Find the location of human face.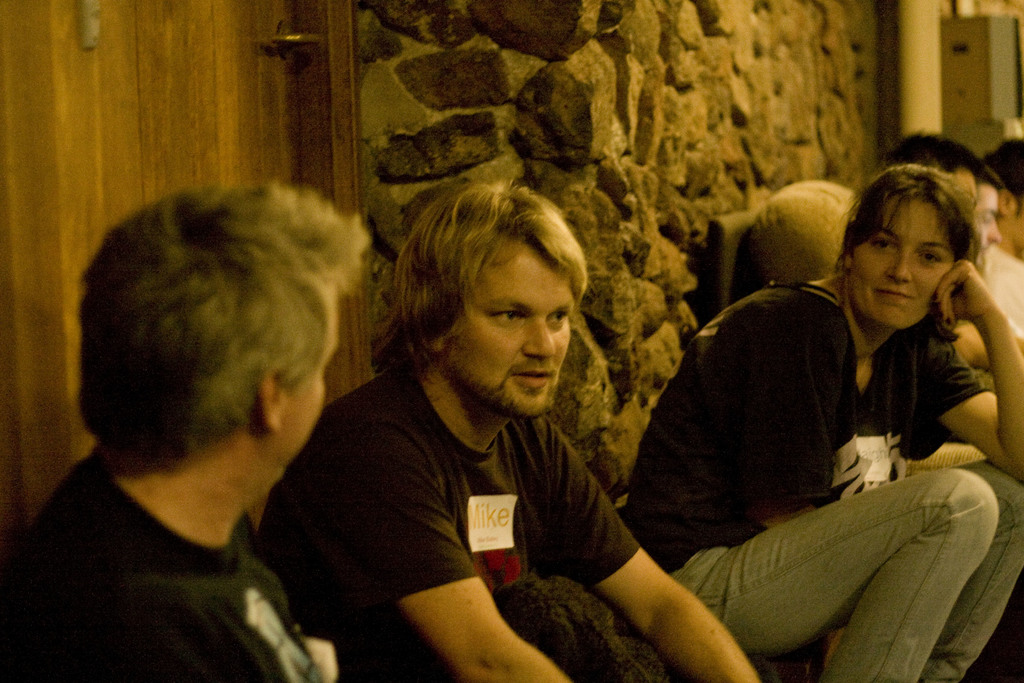
Location: <box>862,193,953,320</box>.
